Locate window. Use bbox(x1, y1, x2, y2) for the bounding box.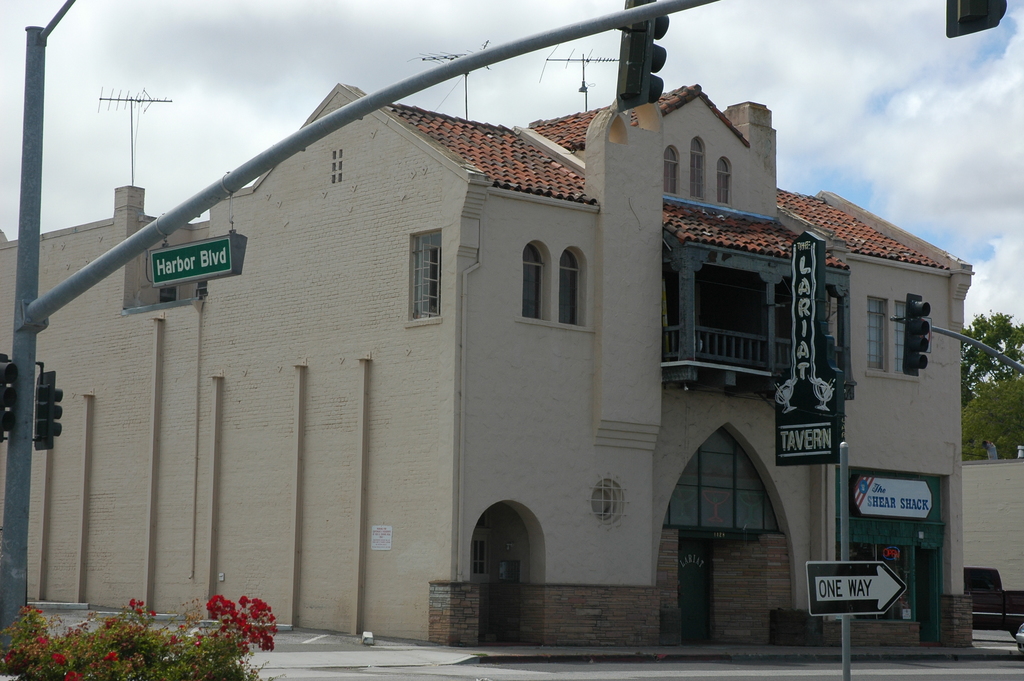
bbox(560, 252, 582, 324).
